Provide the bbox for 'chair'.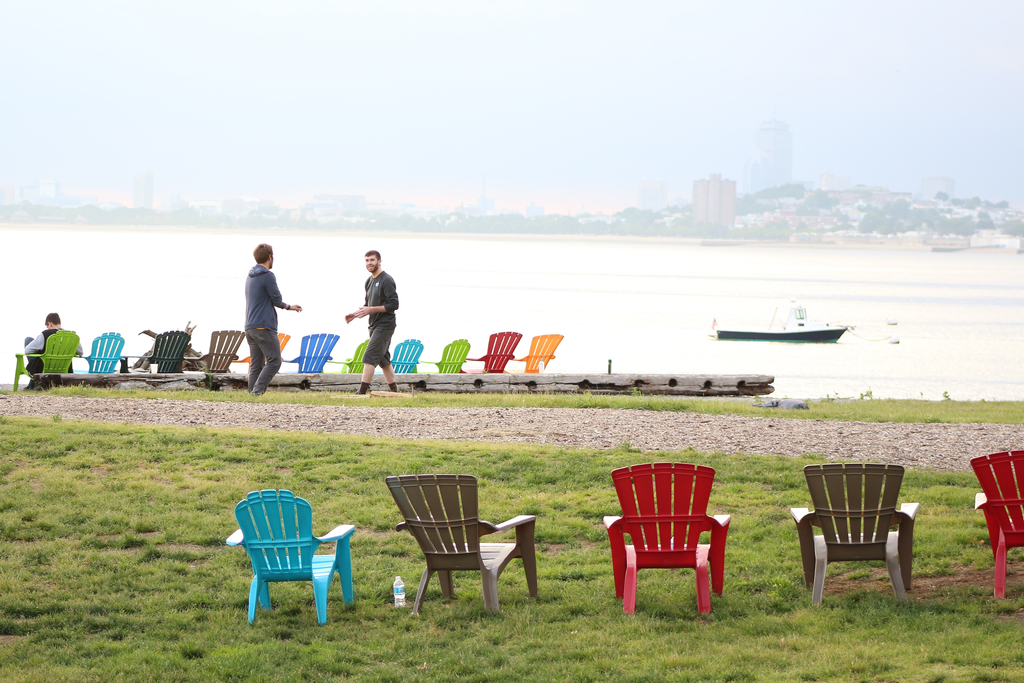
(left=13, top=329, right=83, bottom=392).
